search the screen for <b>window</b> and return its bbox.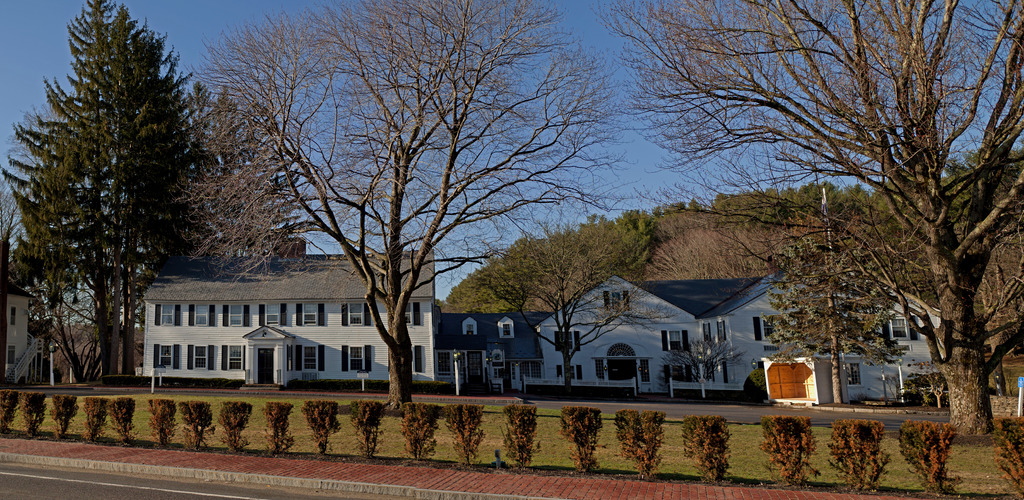
Found: {"left": 718, "top": 319, "right": 727, "bottom": 341}.
